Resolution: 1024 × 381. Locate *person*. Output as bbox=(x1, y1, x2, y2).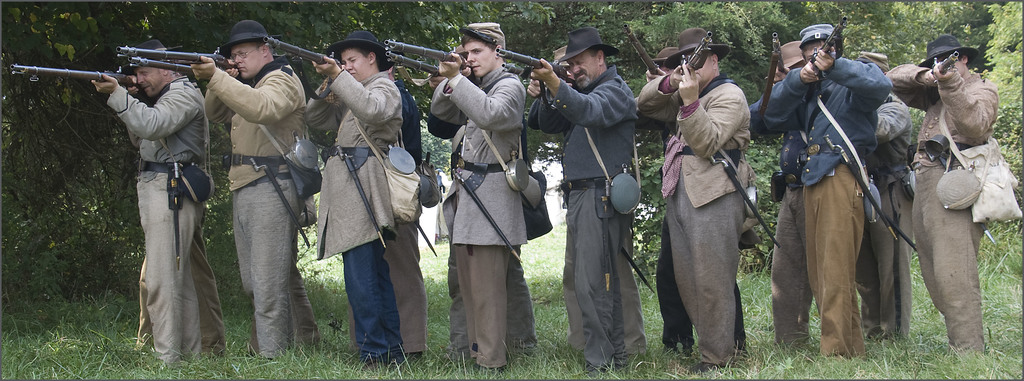
bbox=(531, 33, 640, 369).
